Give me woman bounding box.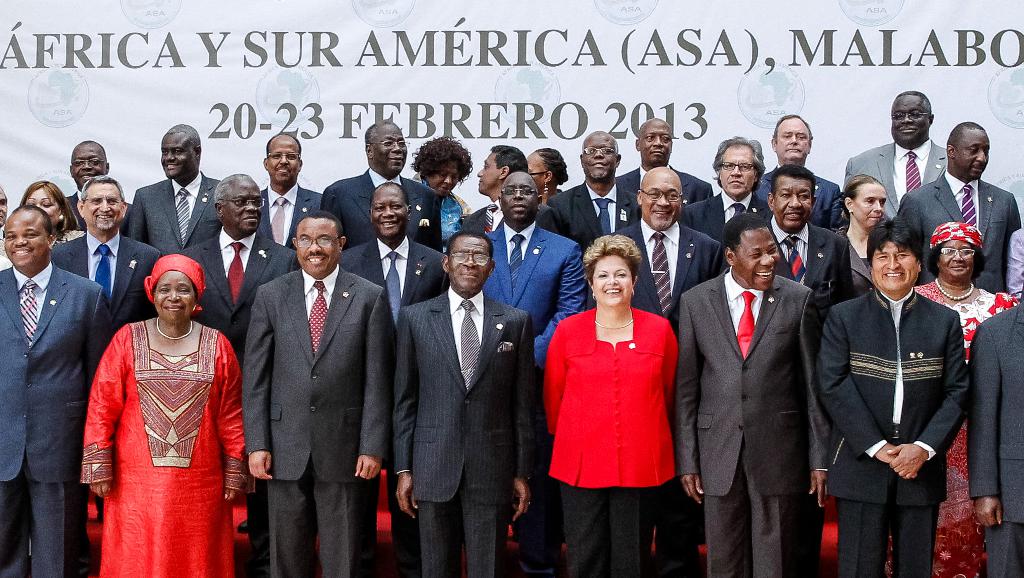
BBox(81, 254, 248, 577).
